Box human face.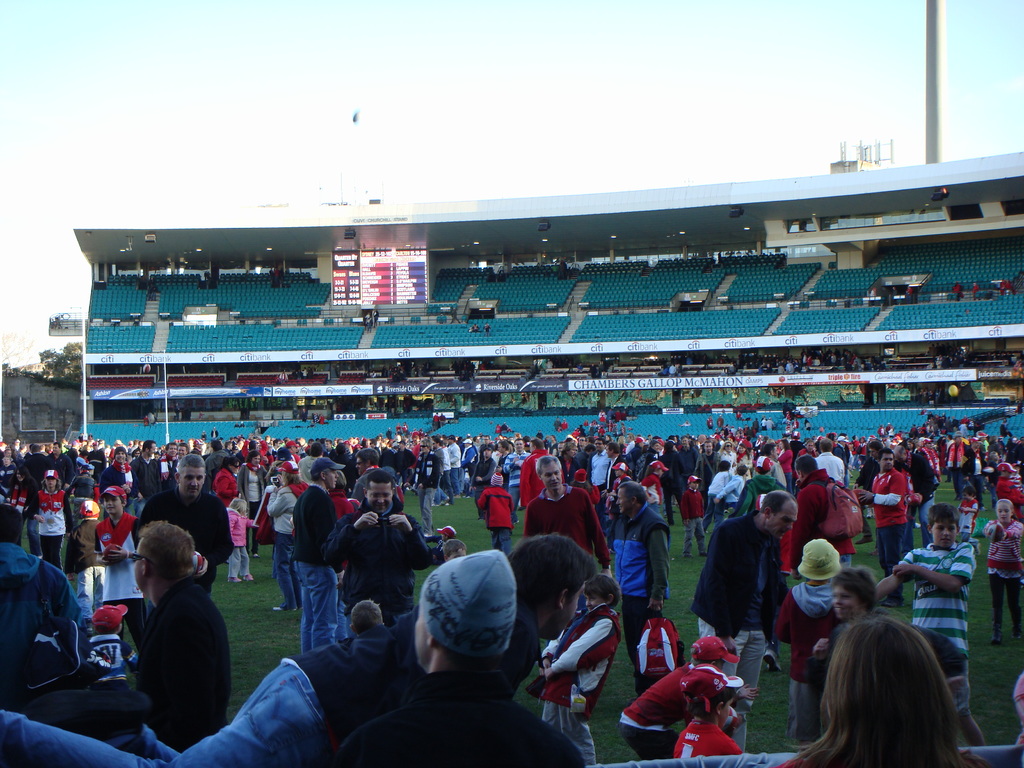
[x1=772, y1=444, x2=780, y2=456].
